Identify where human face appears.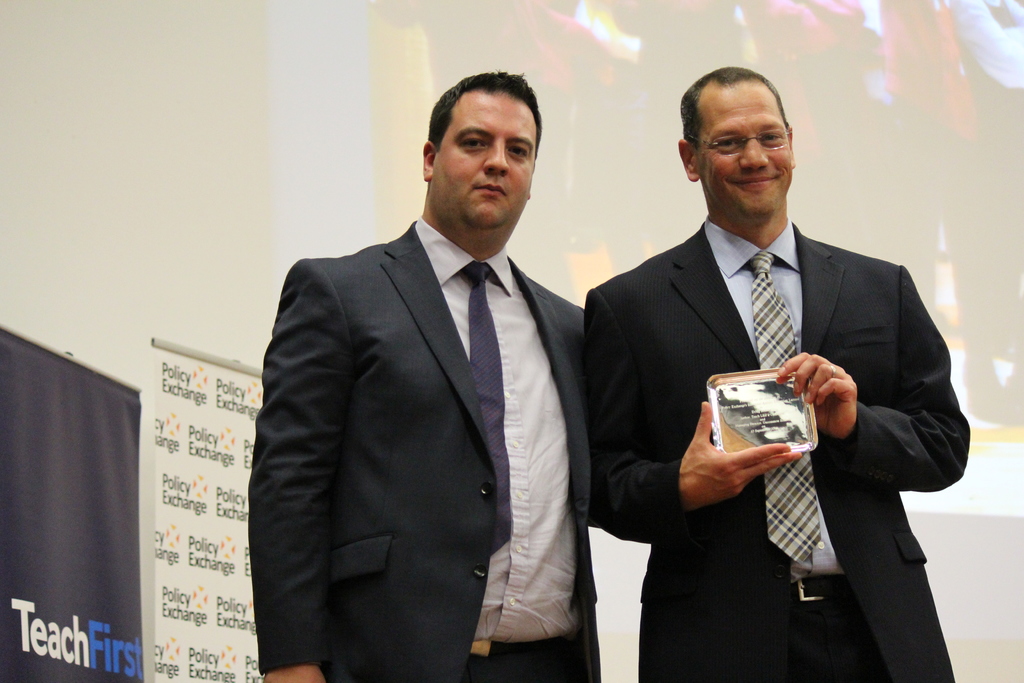
Appears at detection(438, 94, 537, 227).
